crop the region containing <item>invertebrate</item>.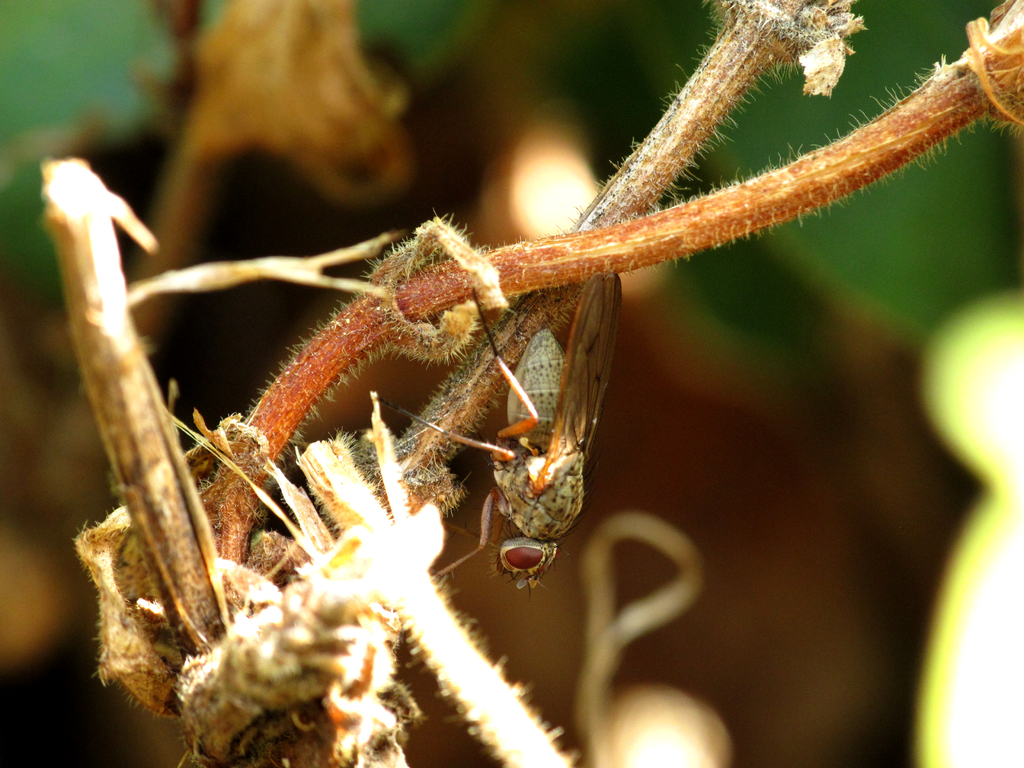
Crop region: Rect(374, 269, 625, 604).
